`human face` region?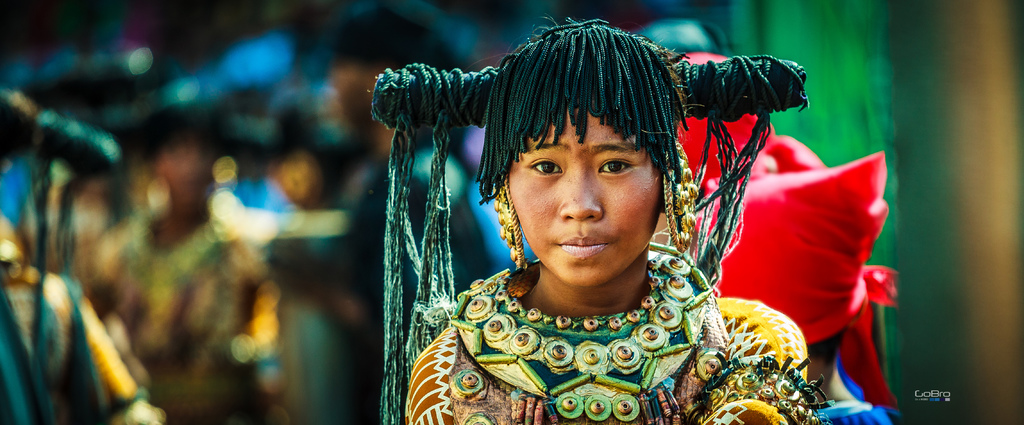
[x1=504, y1=112, x2=661, y2=285]
